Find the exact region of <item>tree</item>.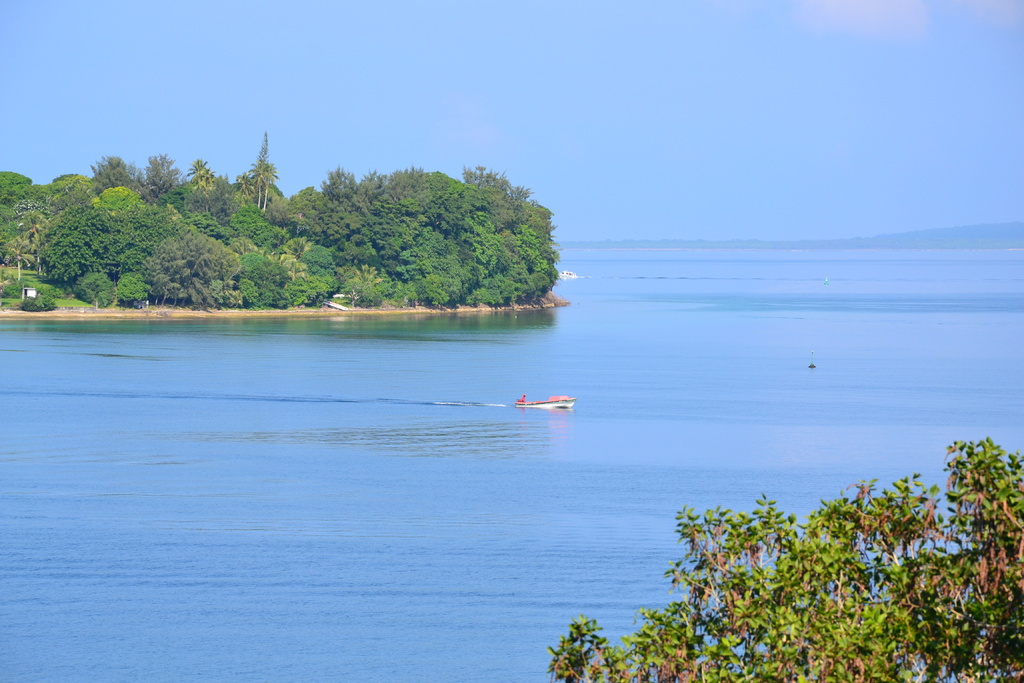
Exact region: (233, 244, 293, 306).
